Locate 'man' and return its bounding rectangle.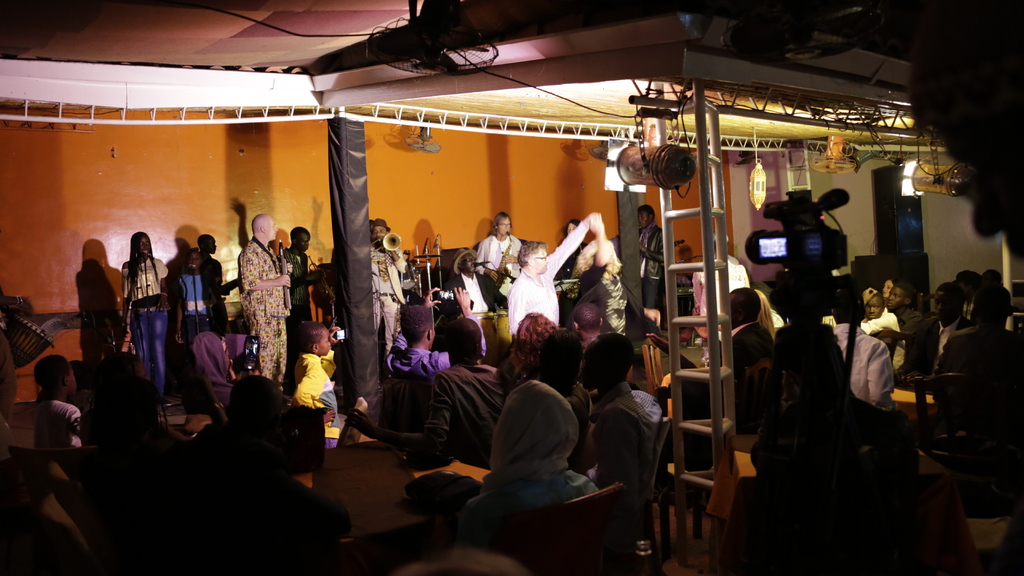
(left=417, top=318, right=504, bottom=437).
